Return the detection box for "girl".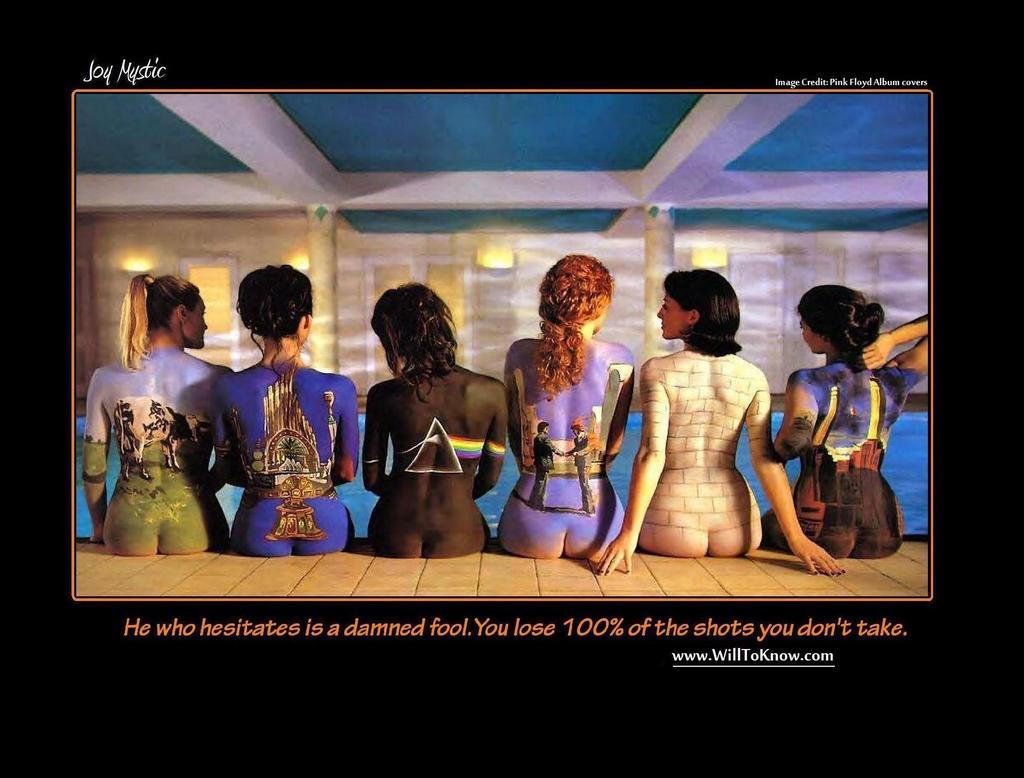
Rect(89, 278, 223, 557).
